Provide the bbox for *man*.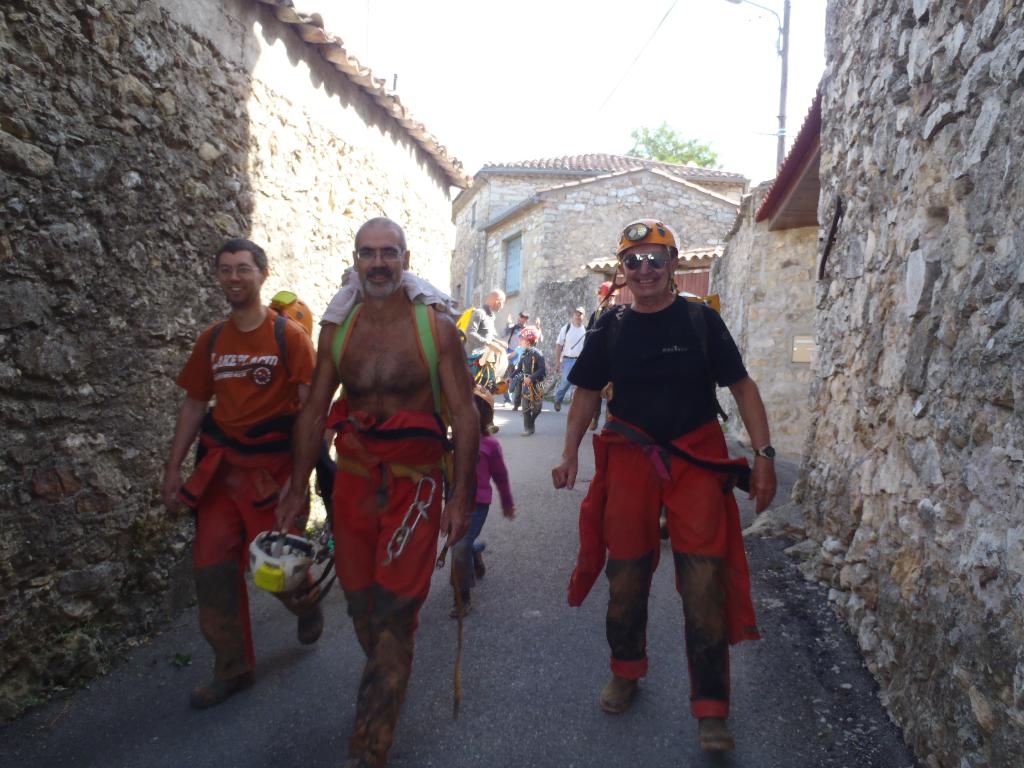
504,308,533,347.
